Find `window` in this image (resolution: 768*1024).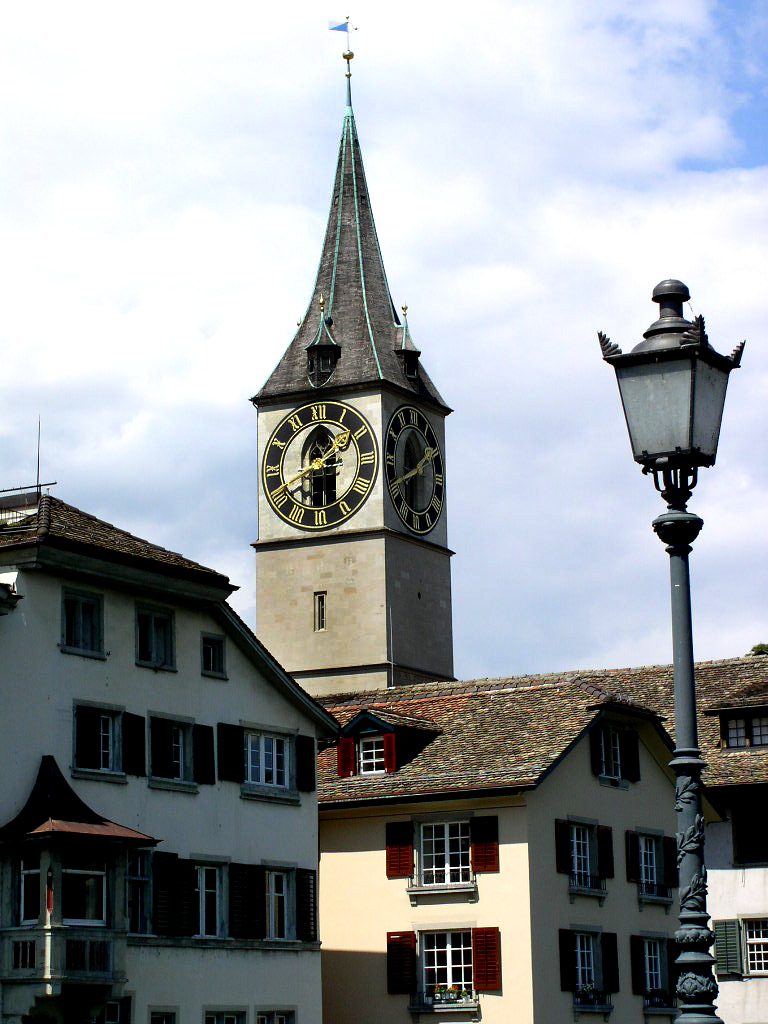
[305,586,328,629].
